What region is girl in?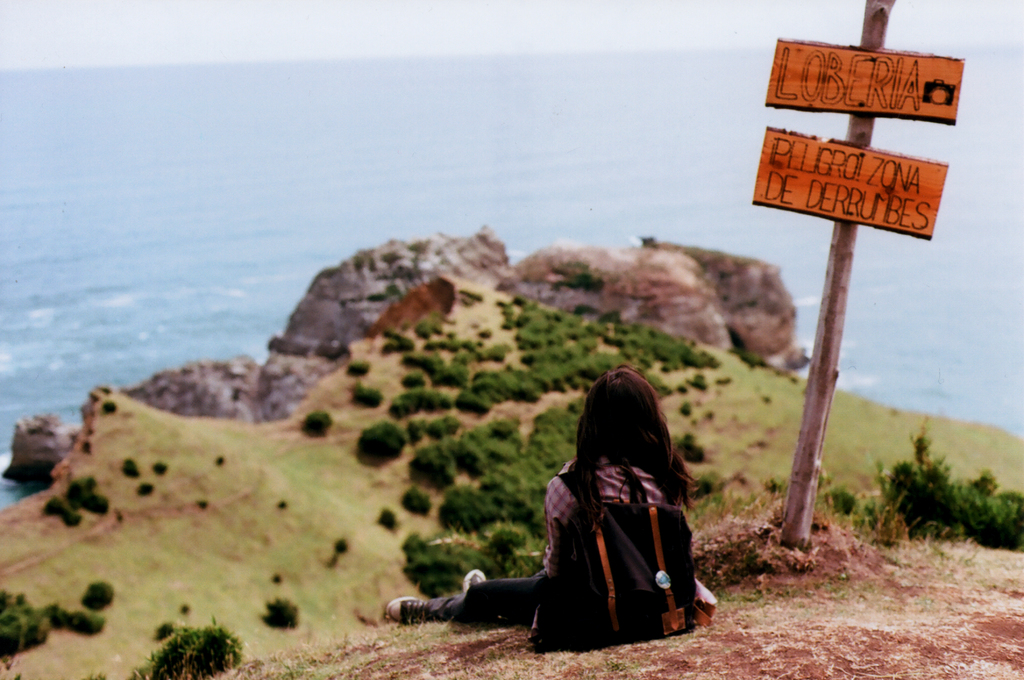
386, 361, 713, 651.
